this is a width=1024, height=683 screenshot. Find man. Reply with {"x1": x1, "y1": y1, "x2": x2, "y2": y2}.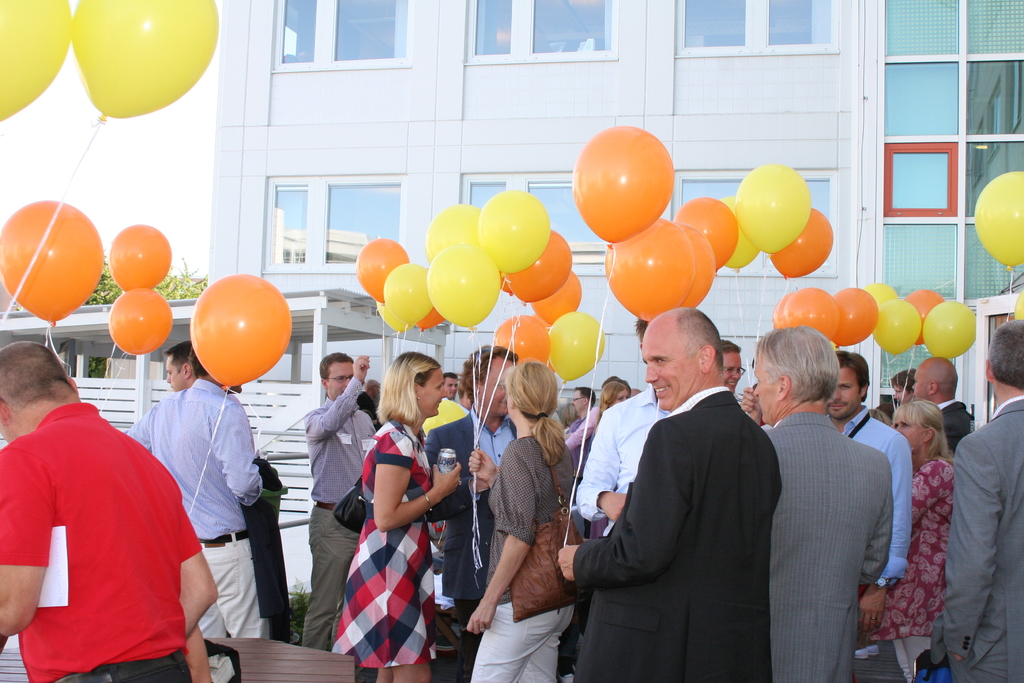
{"x1": 0, "y1": 348, "x2": 216, "y2": 682}.
